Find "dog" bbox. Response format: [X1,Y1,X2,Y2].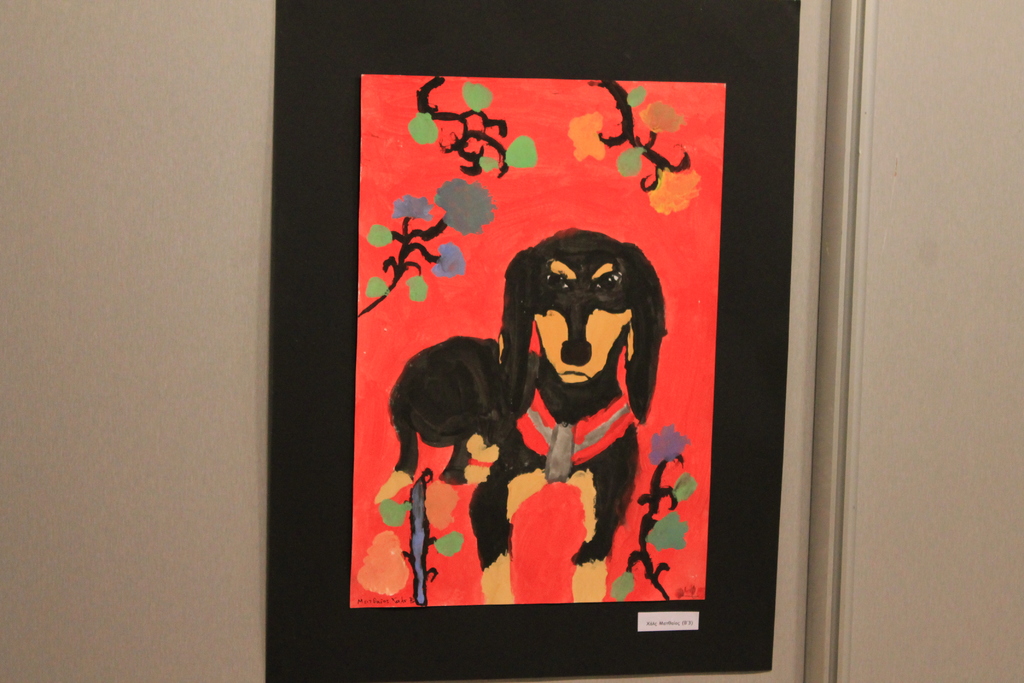
[390,228,670,606].
